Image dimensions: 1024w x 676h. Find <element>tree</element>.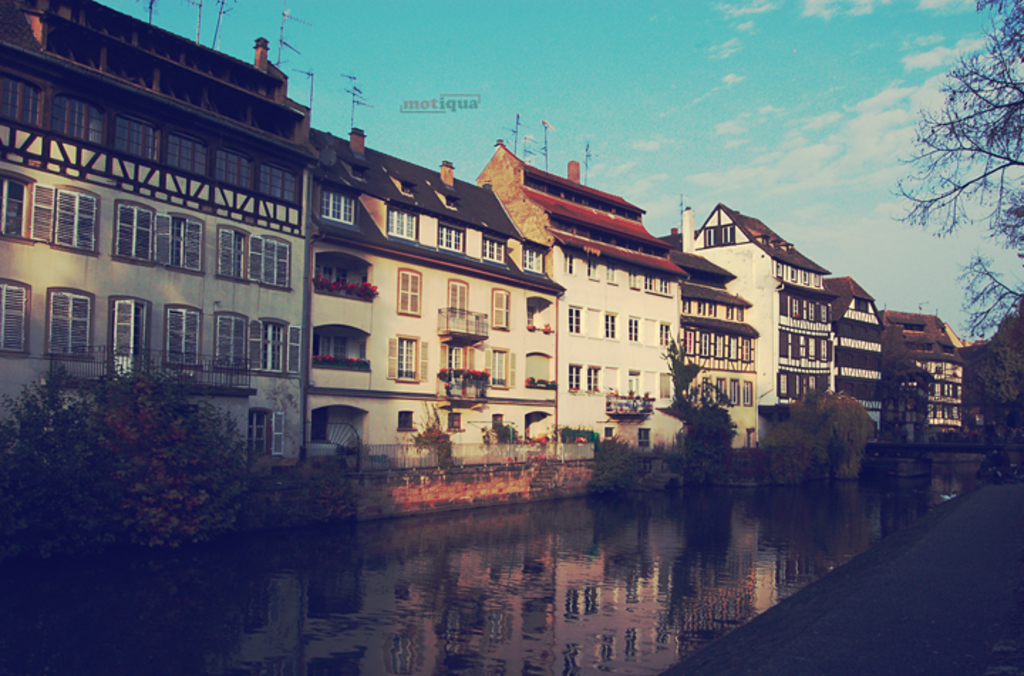
[x1=876, y1=363, x2=939, y2=448].
